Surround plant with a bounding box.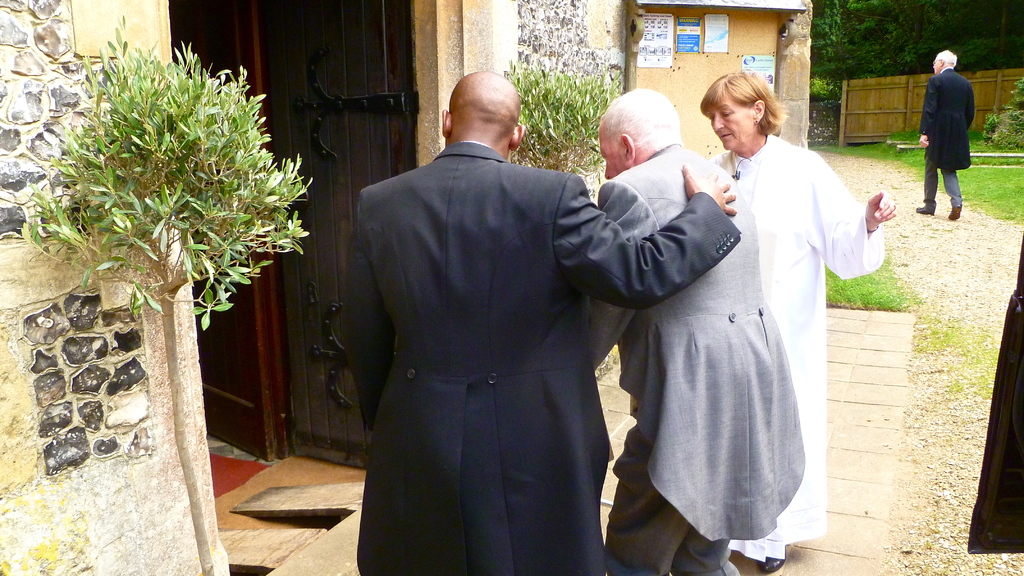
924:541:932:550.
